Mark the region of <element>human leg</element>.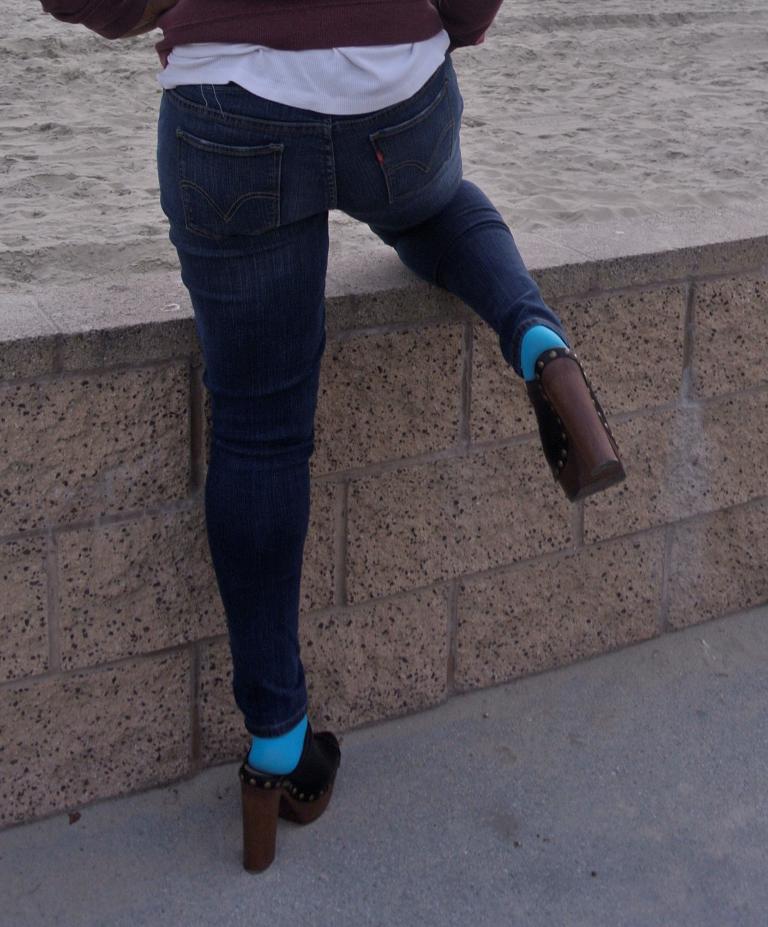
Region: x1=336, y1=45, x2=626, y2=502.
